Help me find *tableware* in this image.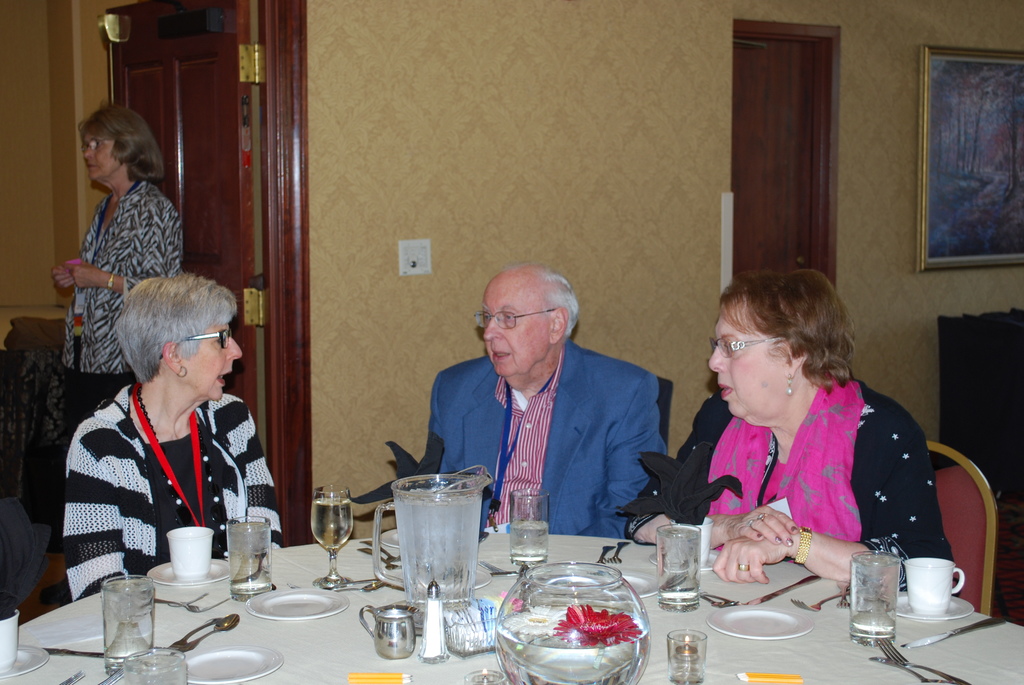
Found it: 358/603/420/659.
